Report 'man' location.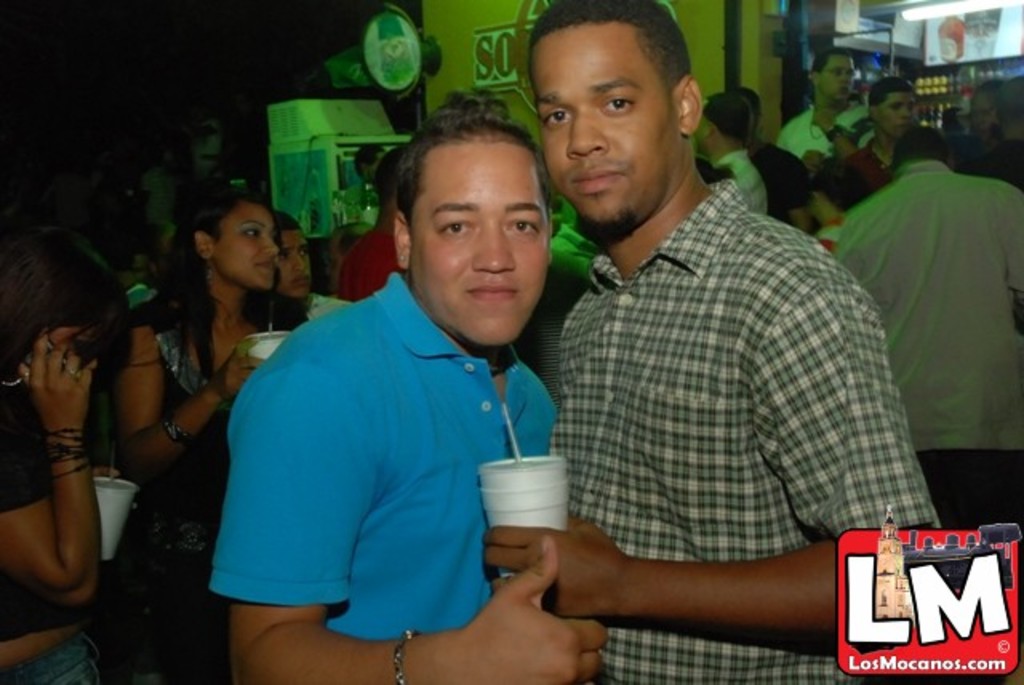
Report: detection(475, 0, 944, 683).
